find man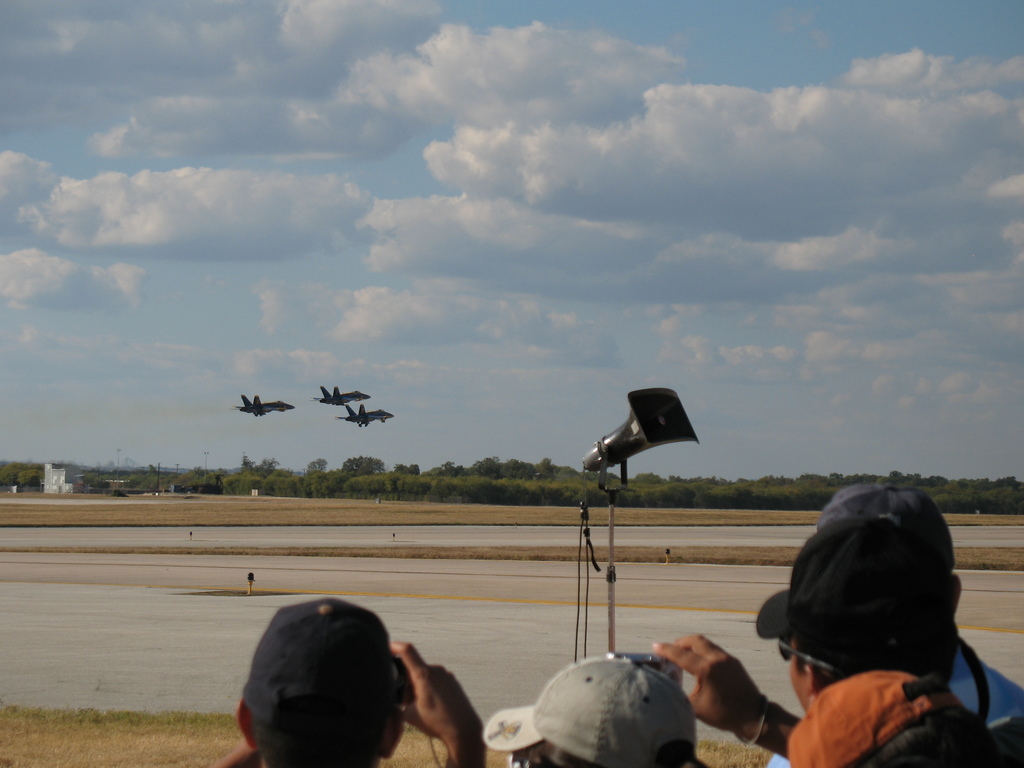
l=652, t=516, r=954, b=758
